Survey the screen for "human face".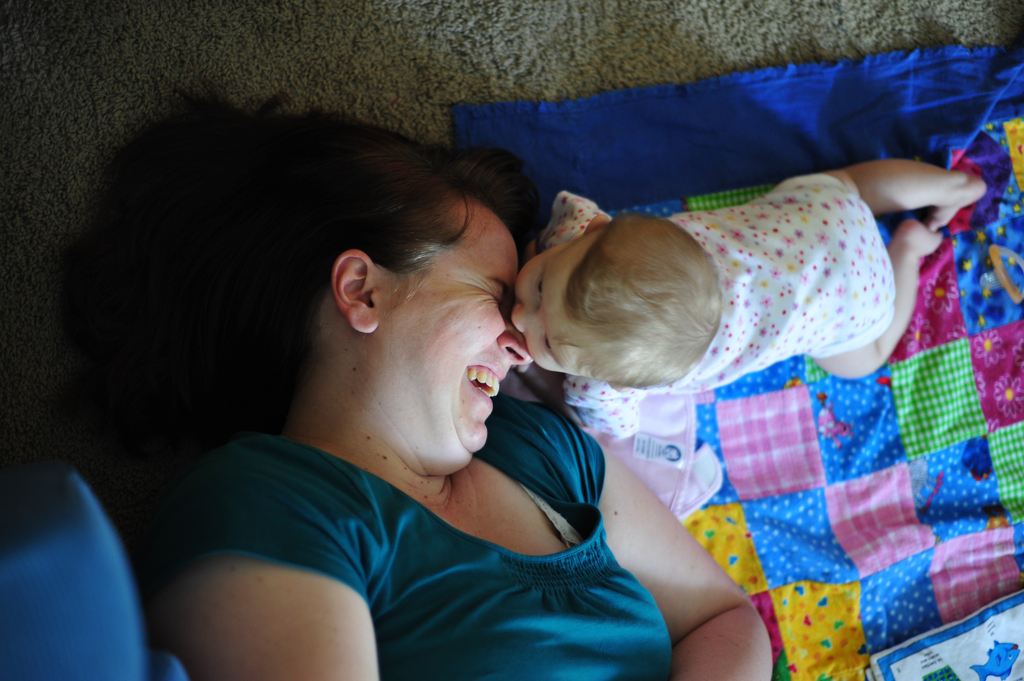
Survey found: region(371, 193, 532, 460).
